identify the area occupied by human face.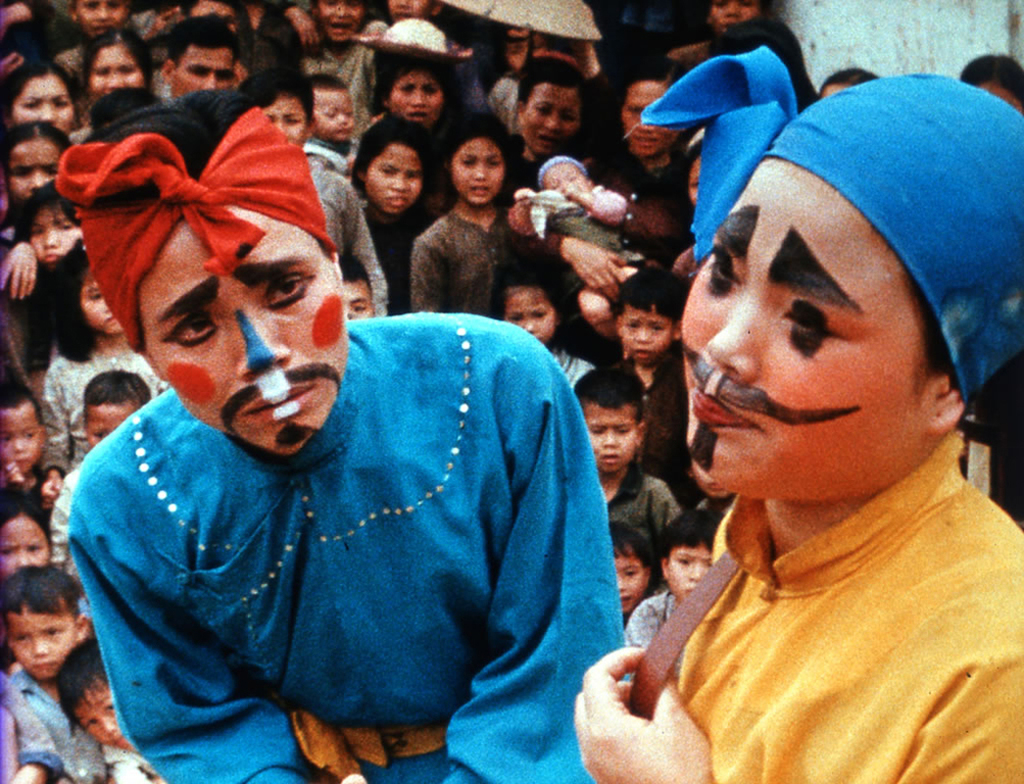
Area: <region>135, 205, 348, 456</region>.
